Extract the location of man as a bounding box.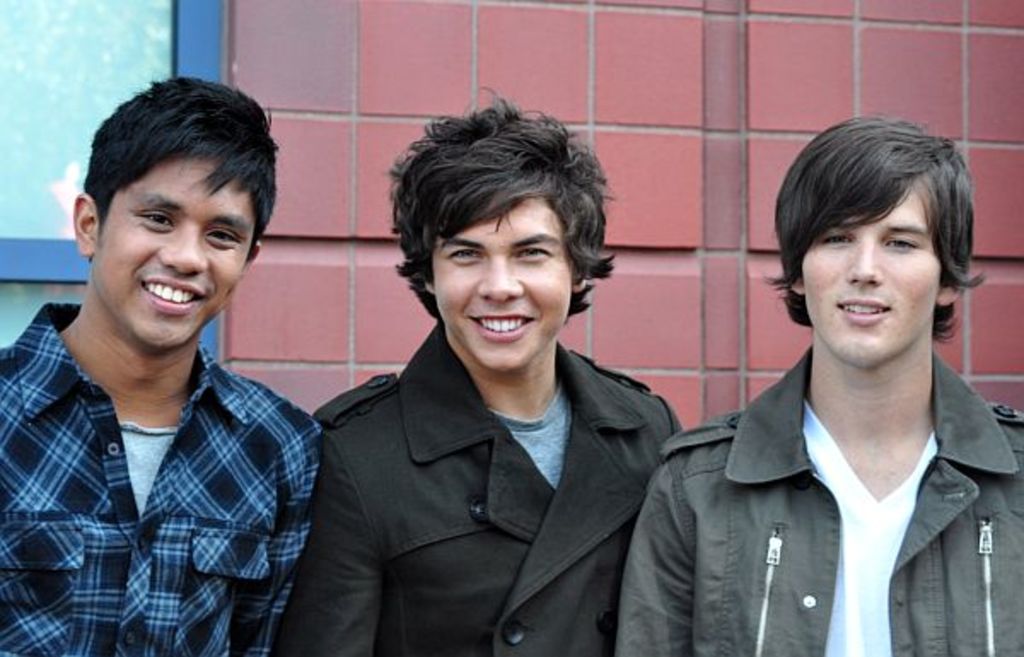
0/73/324/655.
